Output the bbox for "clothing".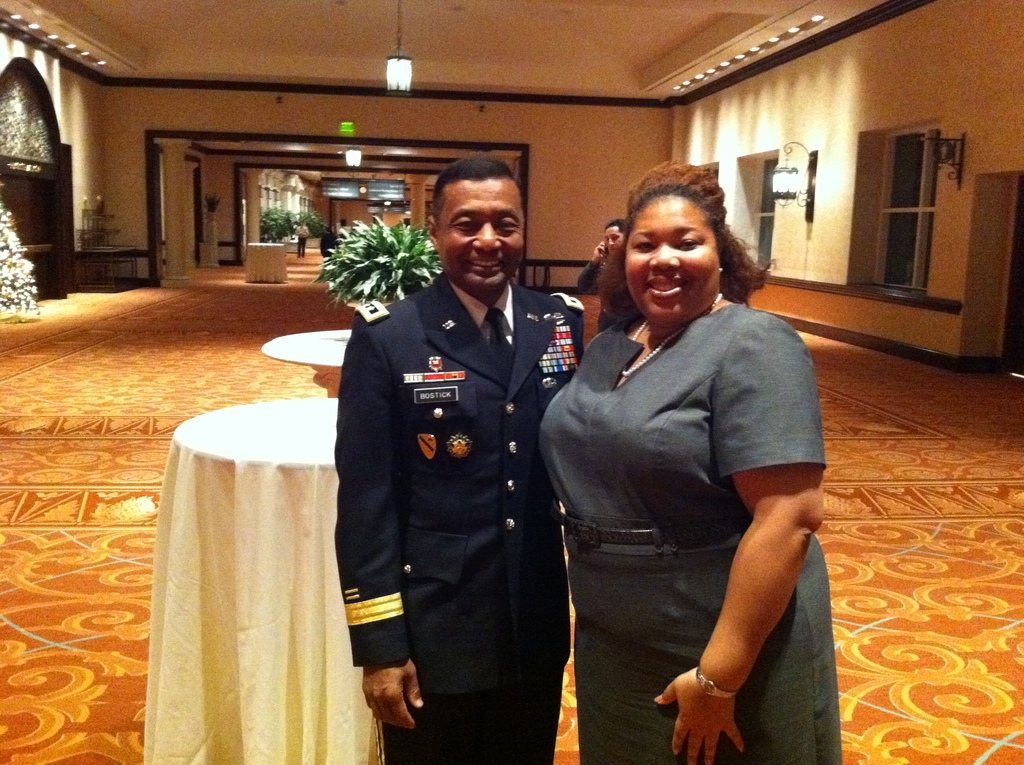
[575,252,641,330].
